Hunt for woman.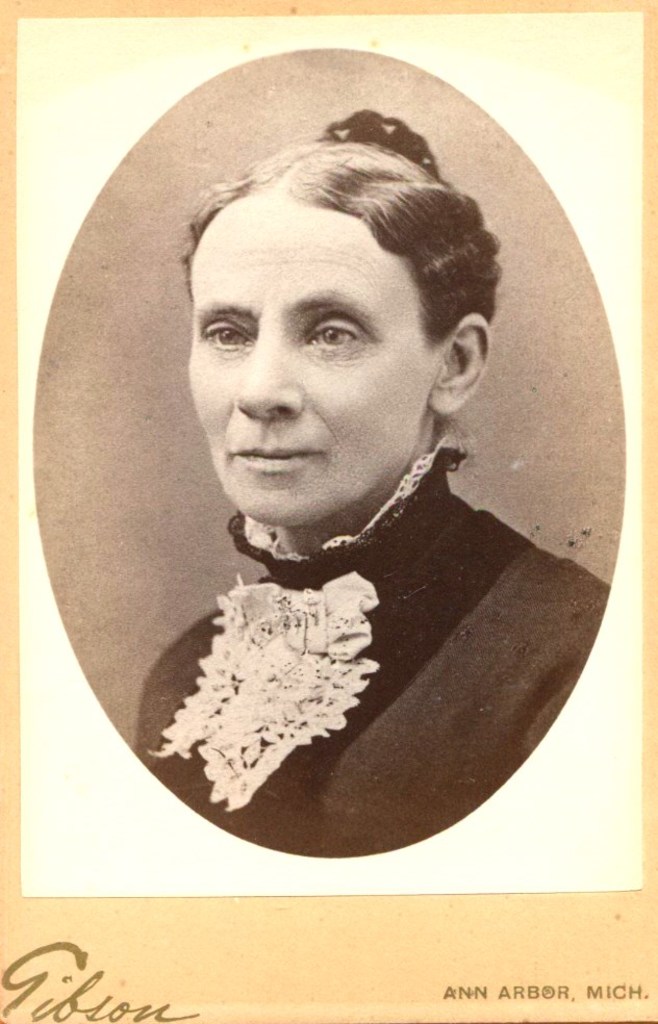
Hunted down at locate(128, 101, 610, 856).
